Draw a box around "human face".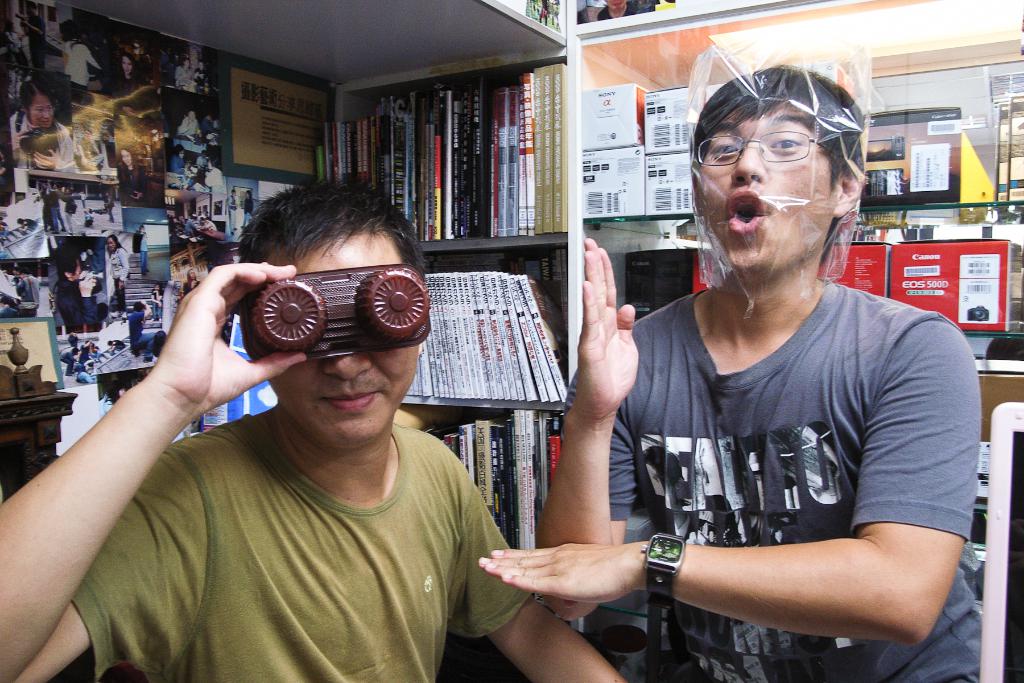
(271,238,417,445).
